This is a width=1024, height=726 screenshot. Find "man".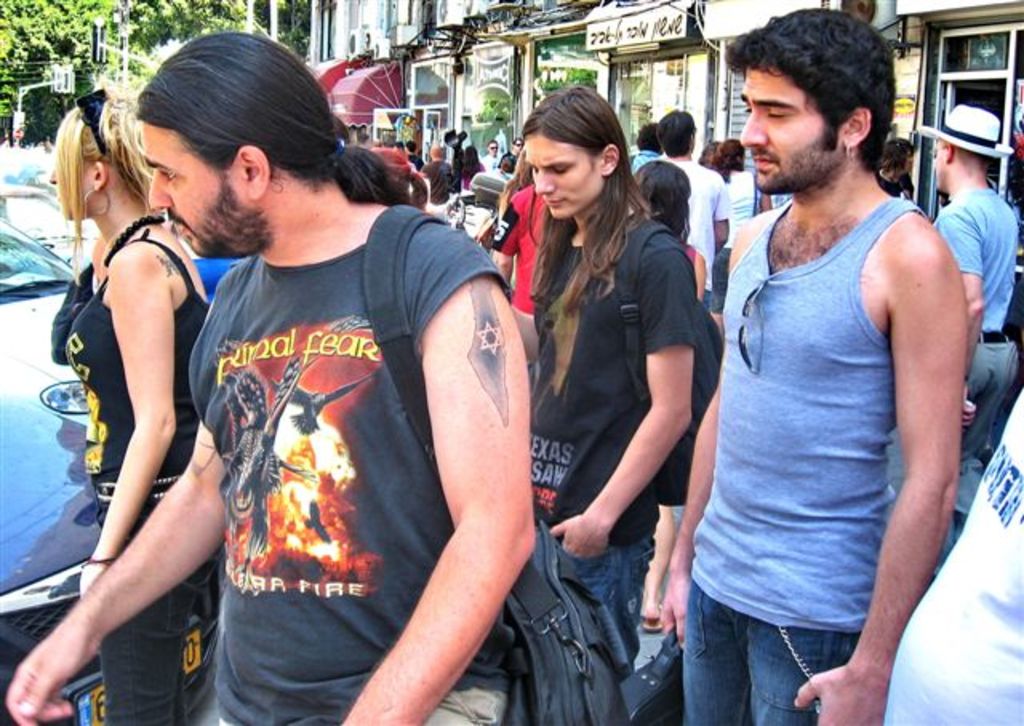
Bounding box: {"left": 666, "top": 2, "right": 963, "bottom": 724}.
